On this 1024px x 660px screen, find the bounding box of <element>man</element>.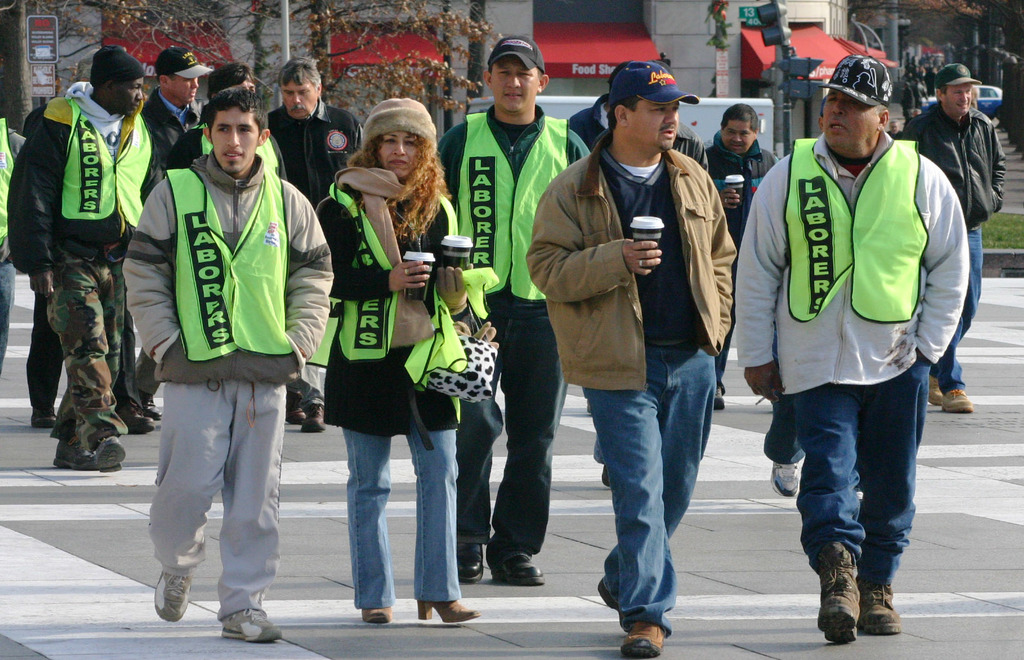
Bounding box: locate(895, 68, 1008, 418).
